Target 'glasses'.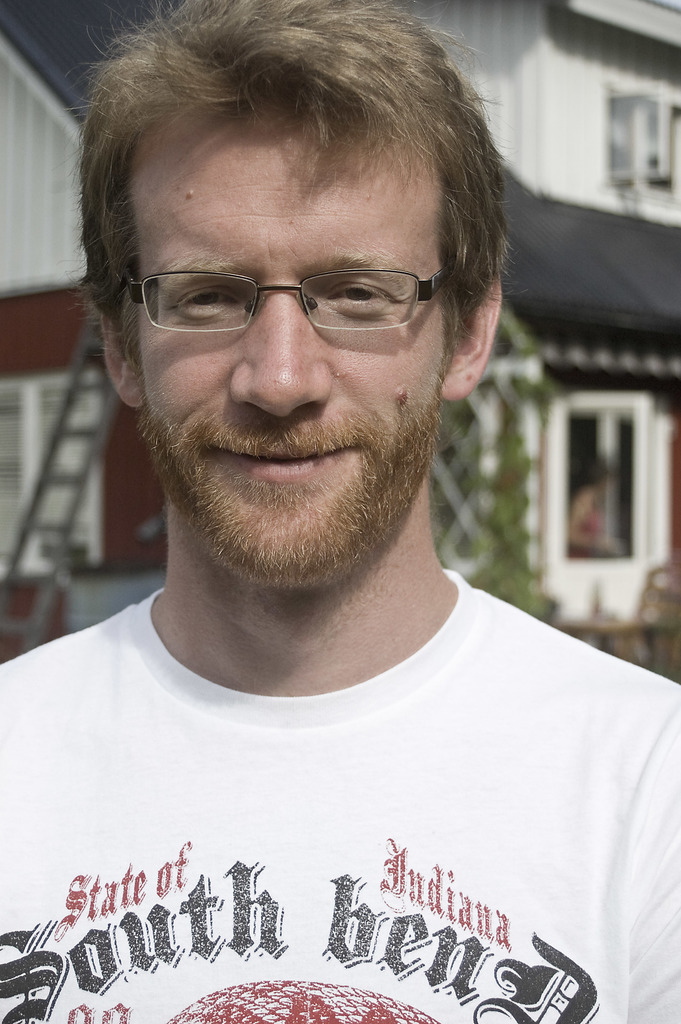
Target region: pyautogui.locateOnScreen(117, 246, 448, 355).
